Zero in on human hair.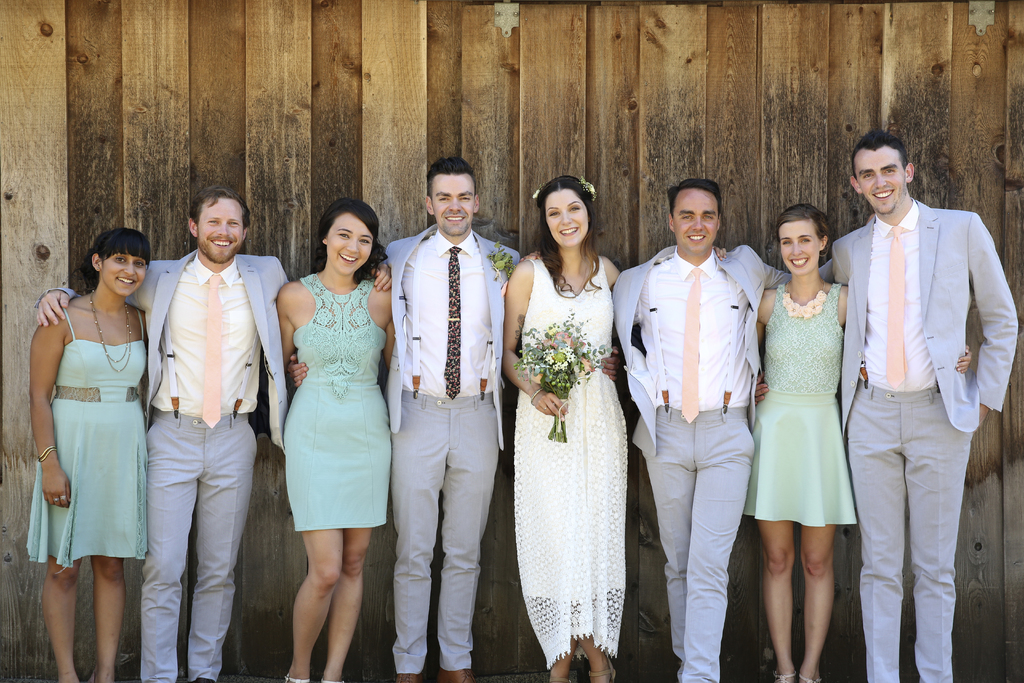
Zeroed in: bbox=[188, 183, 250, 245].
